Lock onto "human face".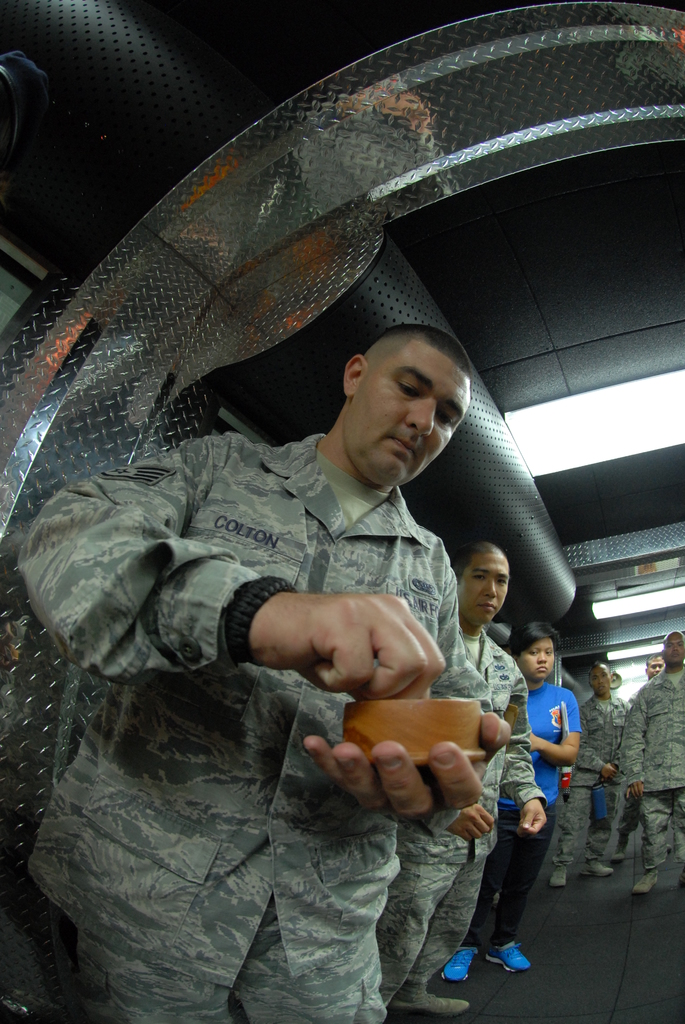
Locked: <region>525, 641, 555, 679</region>.
